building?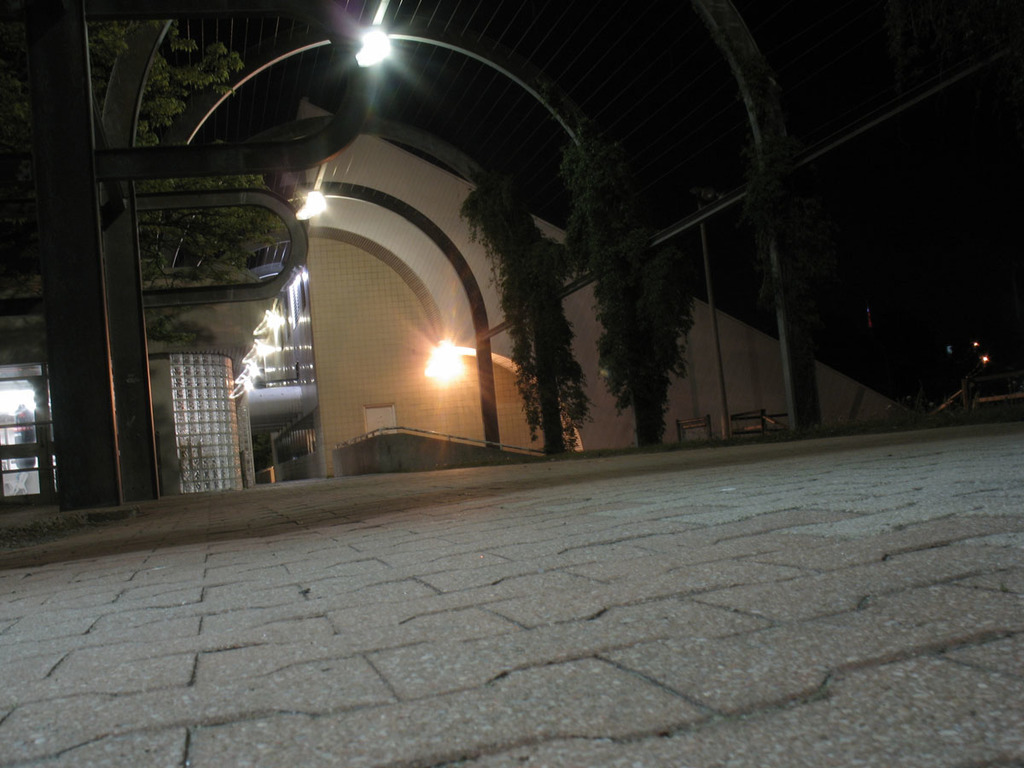
bbox=[0, 0, 965, 522]
